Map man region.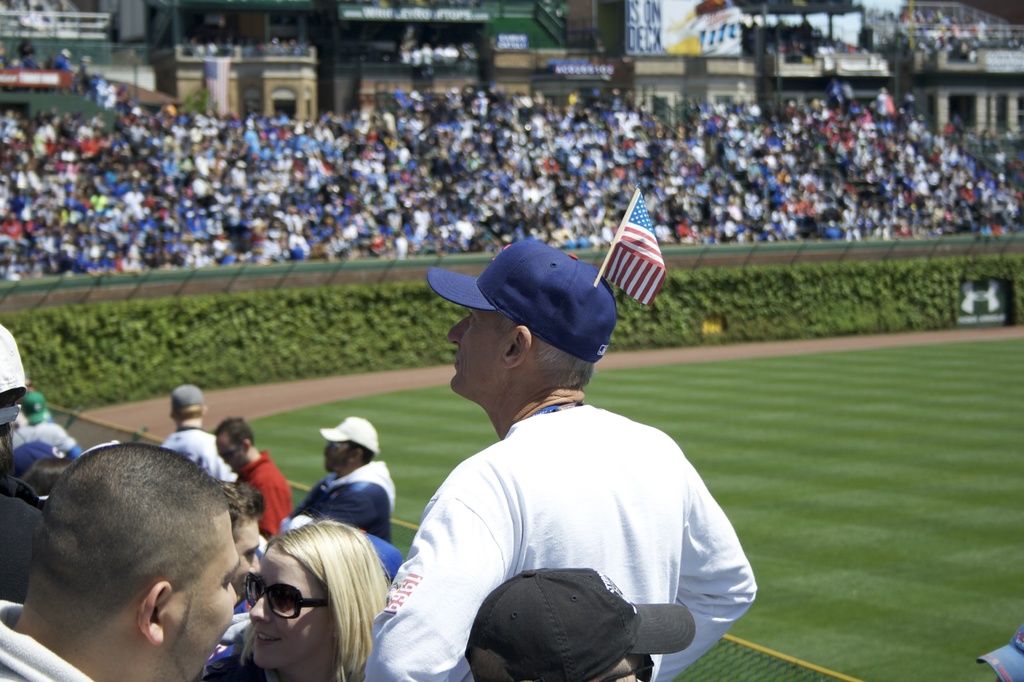
Mapped to BBox(0, 318, 38, 596).
